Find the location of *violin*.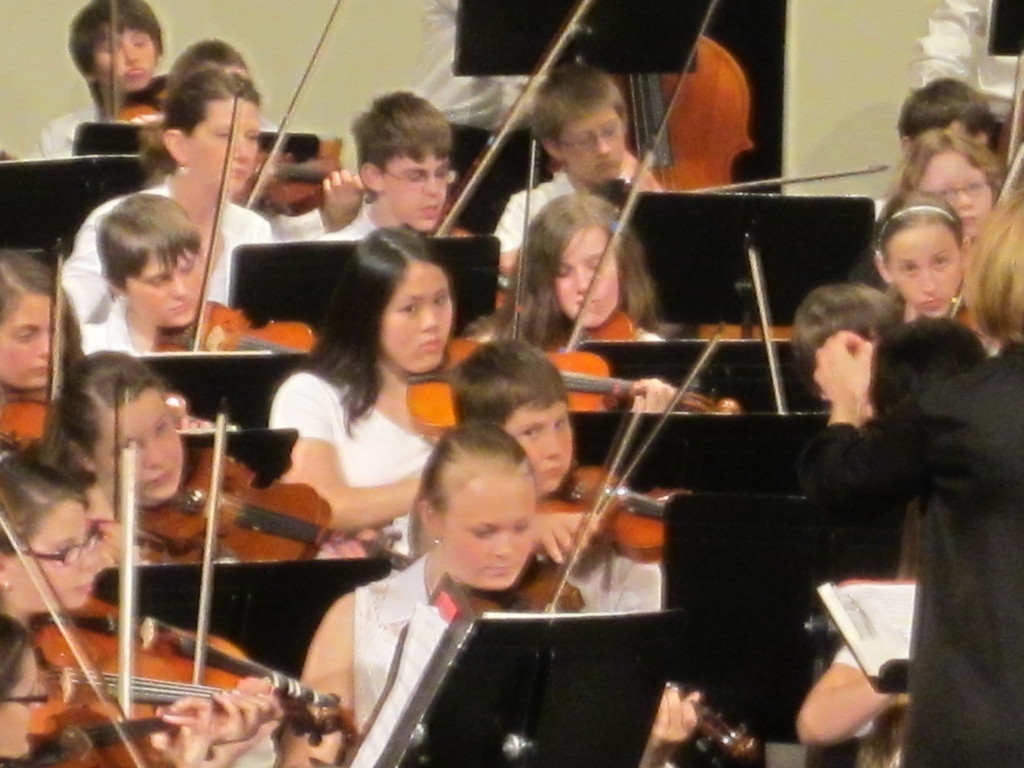
Location: box=[150, 83, 323, 352].
